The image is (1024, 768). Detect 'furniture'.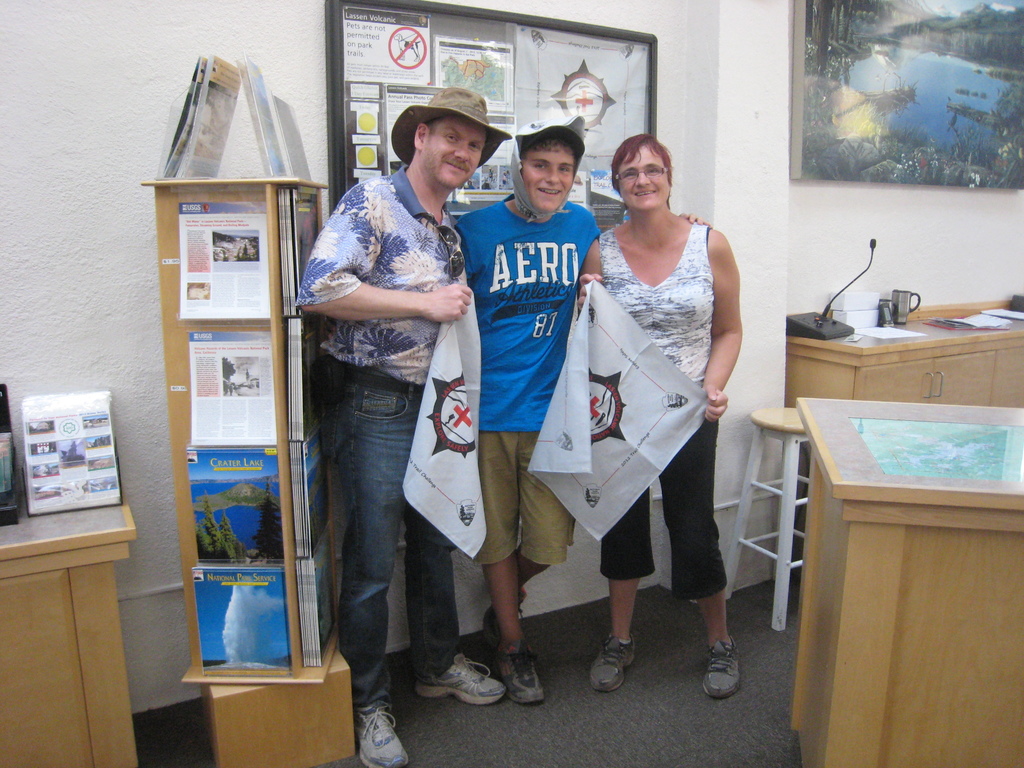
Detection: 790:397:1023:767.
